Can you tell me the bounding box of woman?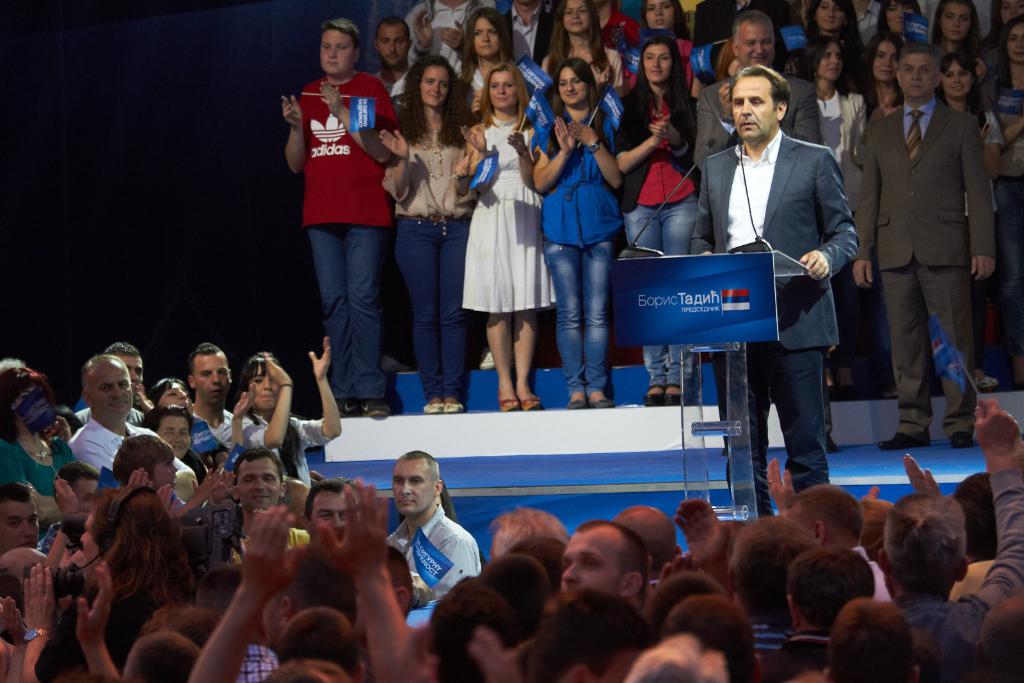
rect(456, 60, 547, 412).
